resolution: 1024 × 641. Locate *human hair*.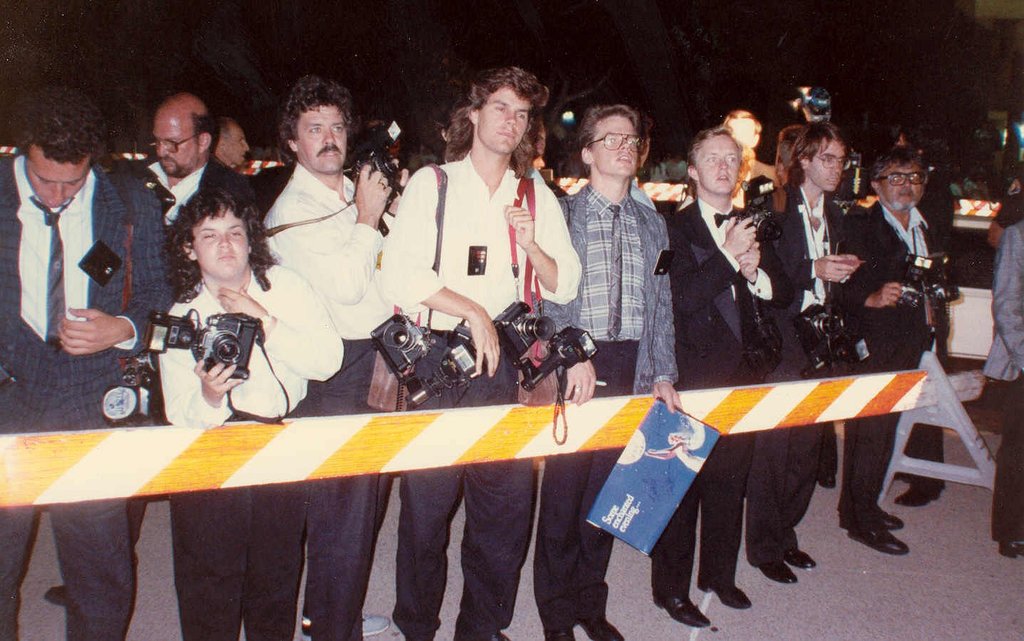
l=209, t=117, r=232, b=148.
